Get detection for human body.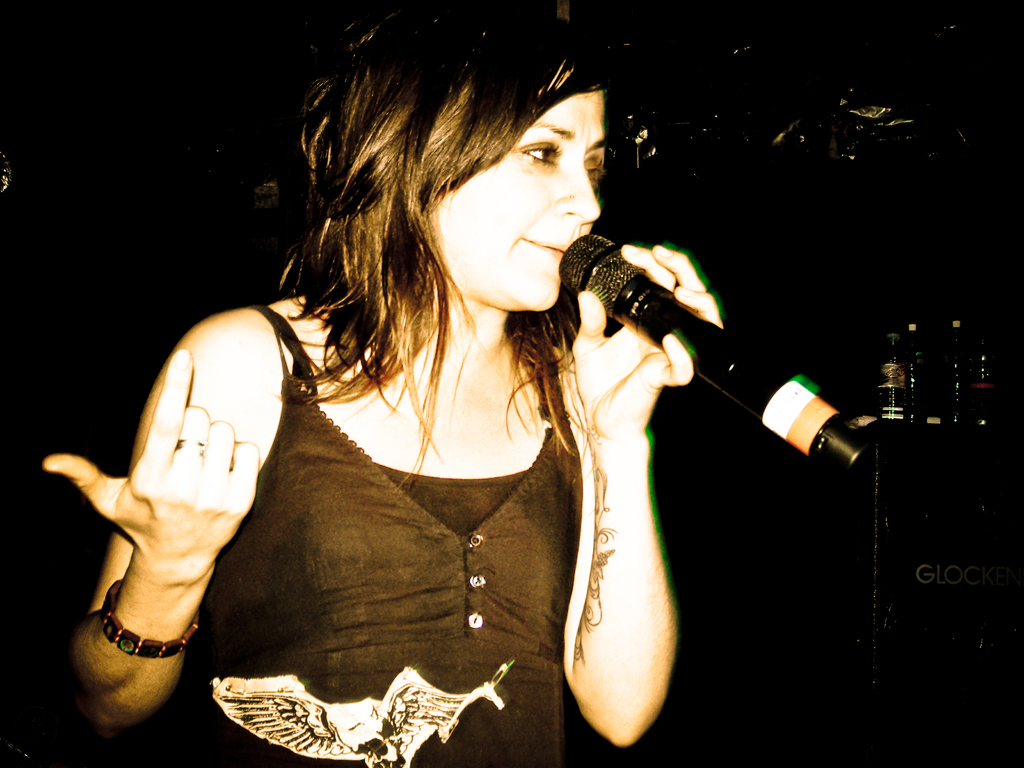
Detection: box=[80, 54, 757, 767].
